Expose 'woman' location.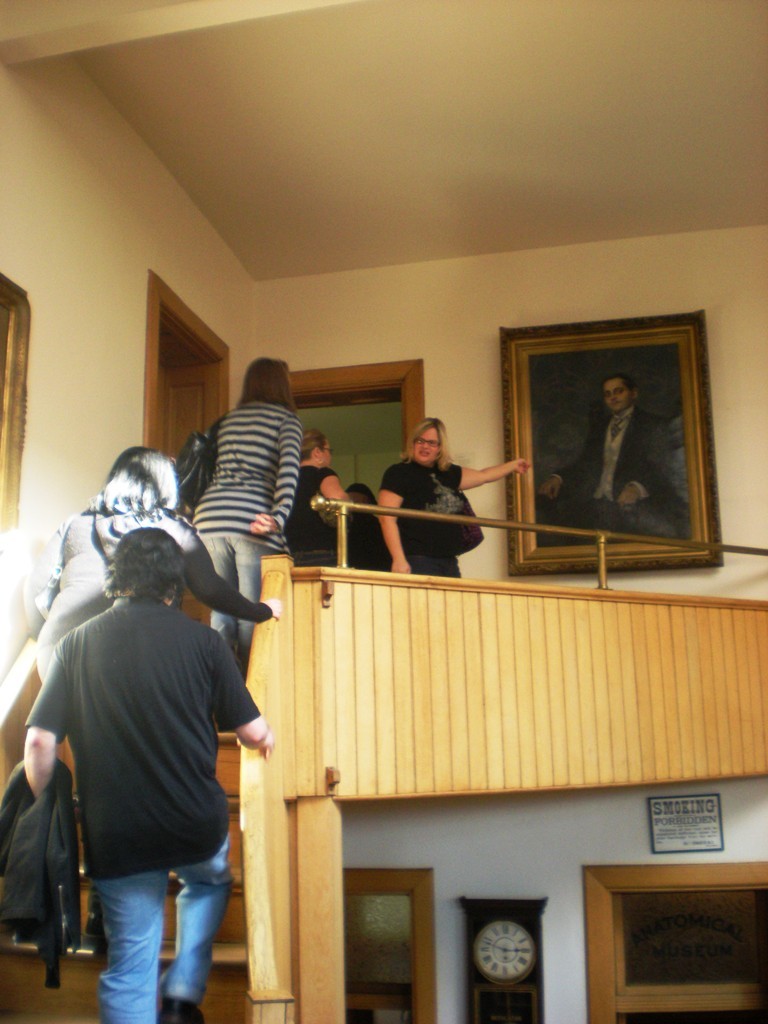
Exposed at 34 449 280 688.
